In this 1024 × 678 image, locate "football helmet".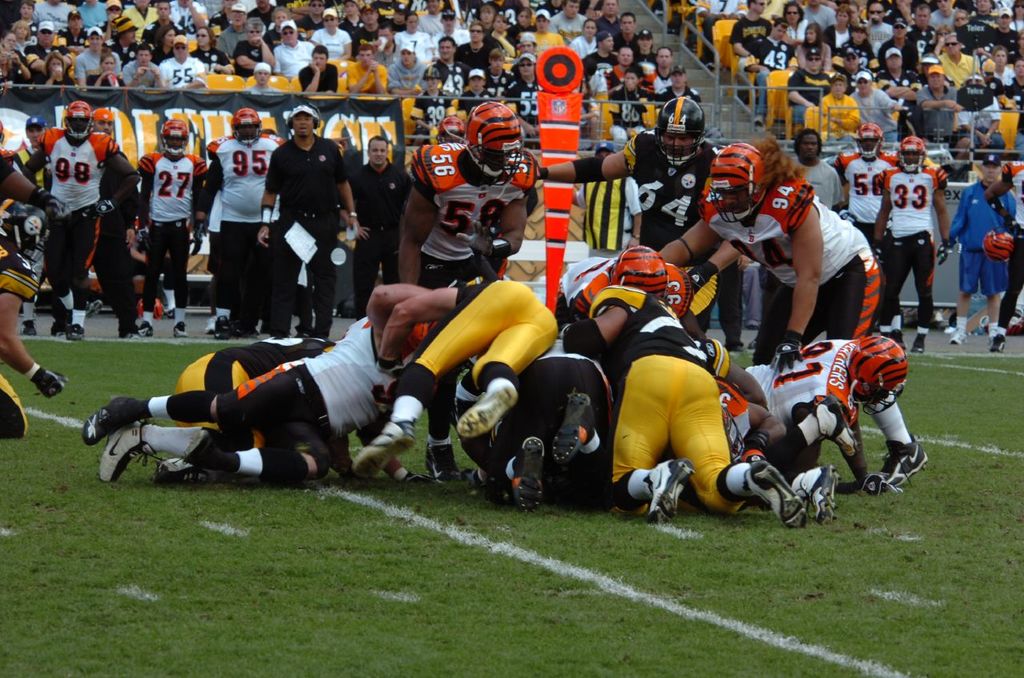
Bounding box: l=456, t=102, r=528, b=186.
